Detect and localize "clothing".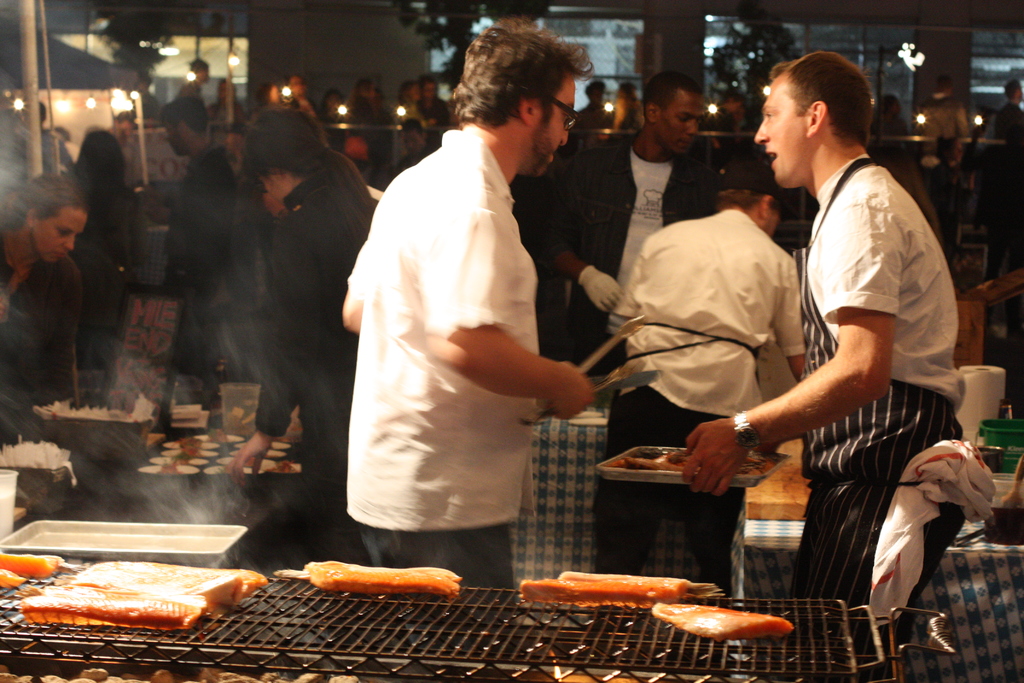
Localized at box(803, 151, 984, 582).
